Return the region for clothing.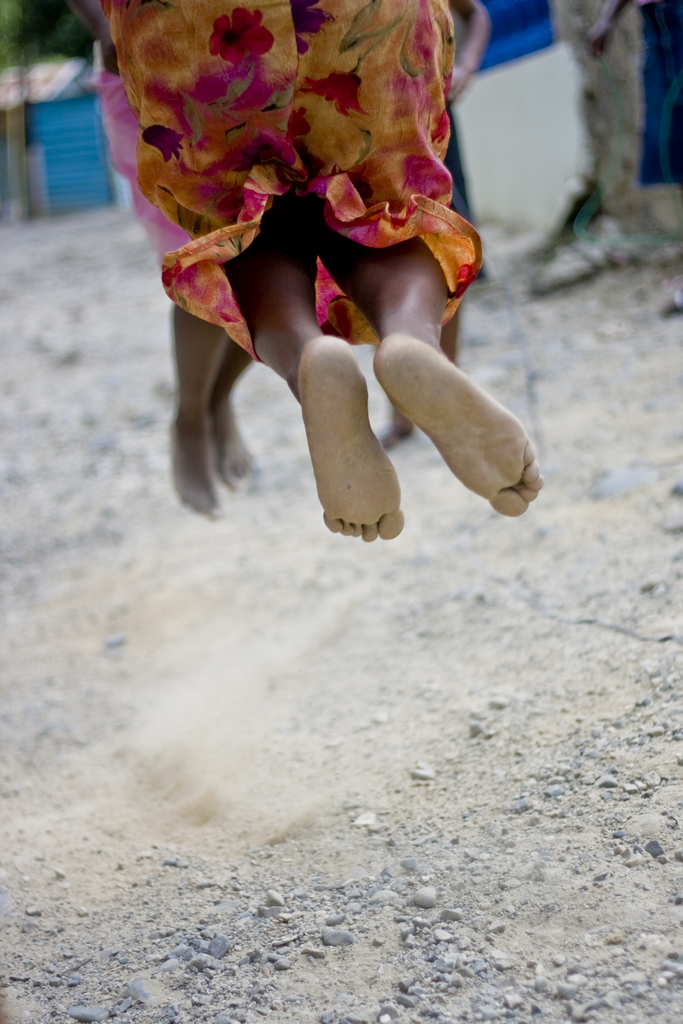
Rect(113, 0, 504, 454).
